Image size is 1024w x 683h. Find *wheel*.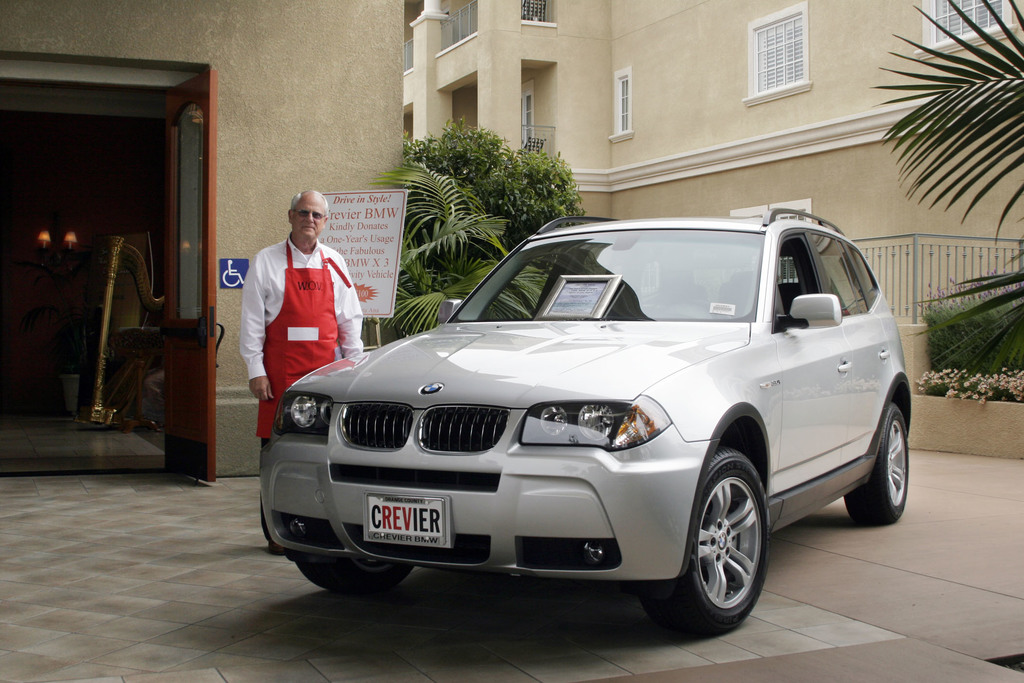
bbox(296, 557, 412, 597).
